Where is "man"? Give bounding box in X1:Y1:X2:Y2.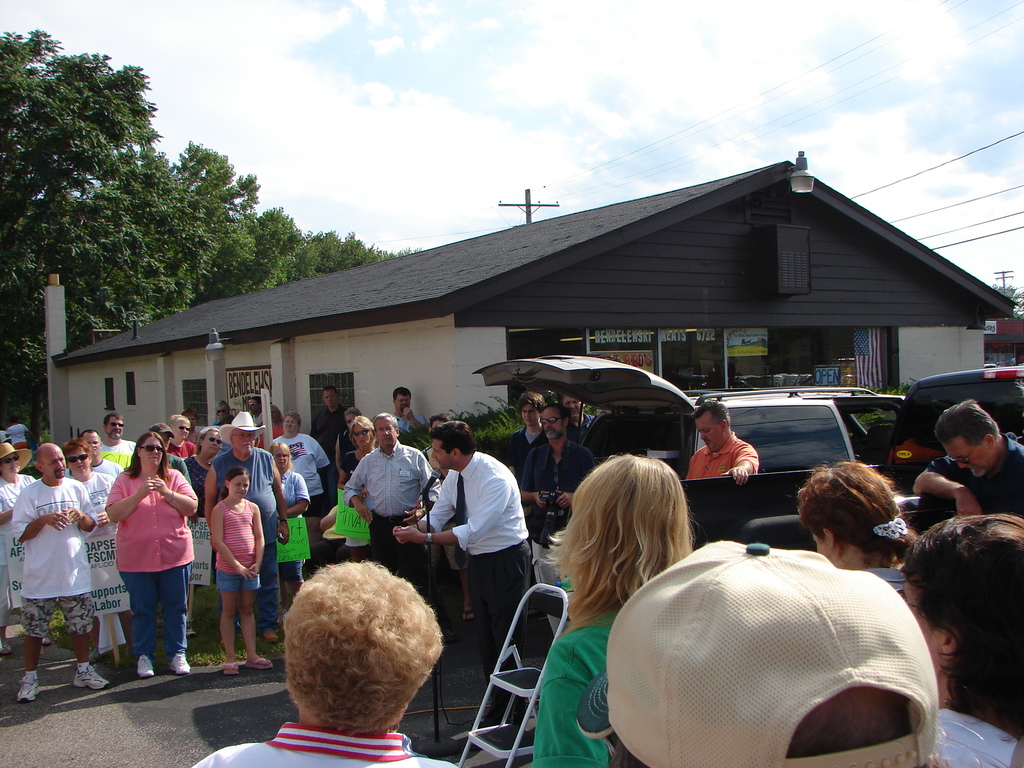
684:399:758:484.
